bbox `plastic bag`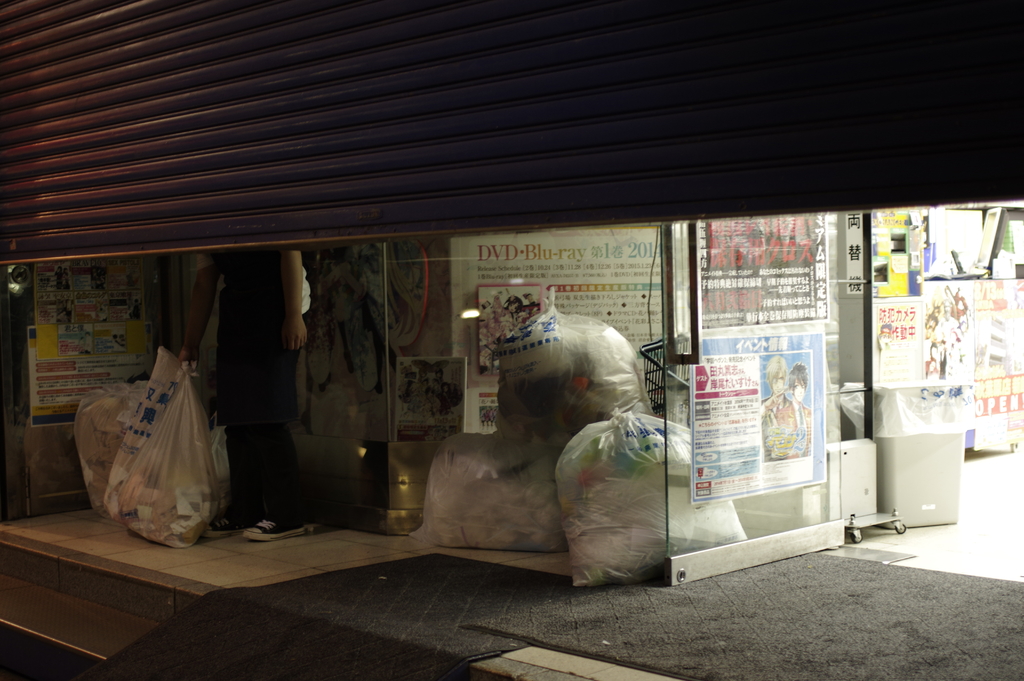
[493, 288, 652, 439]
